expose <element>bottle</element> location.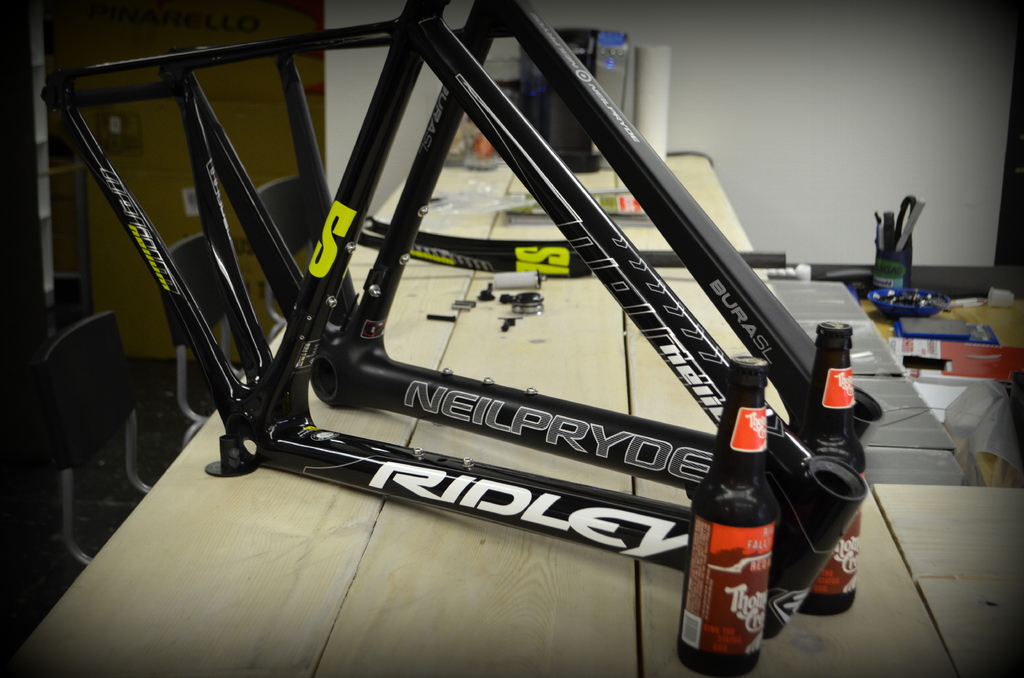
Exposed at left=794, top=313, right=861, bottom=613.
